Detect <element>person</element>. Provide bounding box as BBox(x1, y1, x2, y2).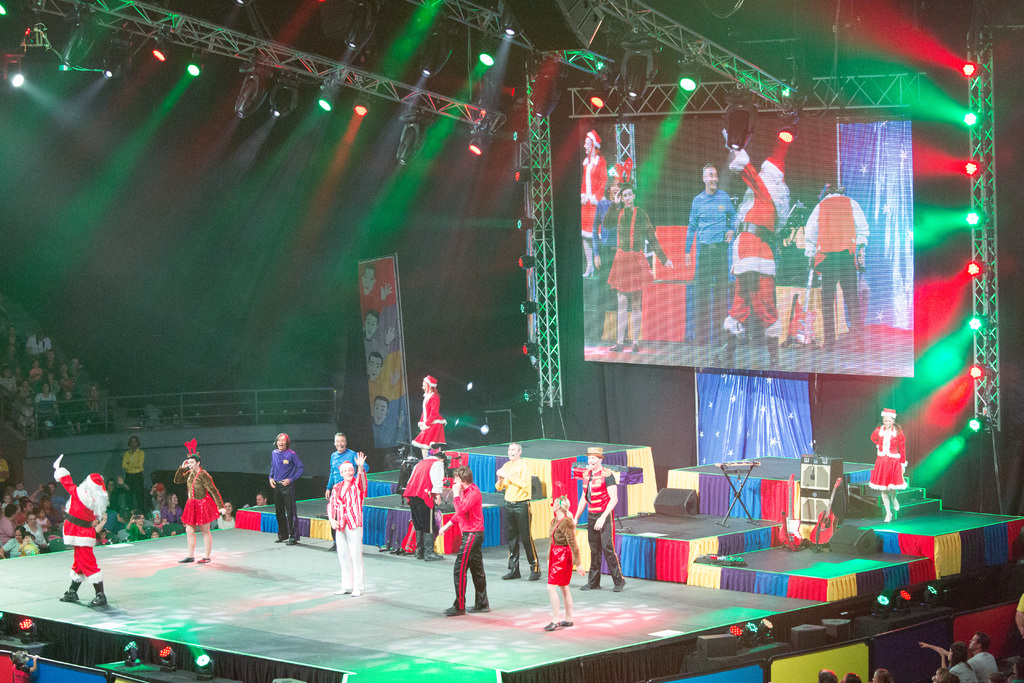
BBox(966, 631, 999, 682).
